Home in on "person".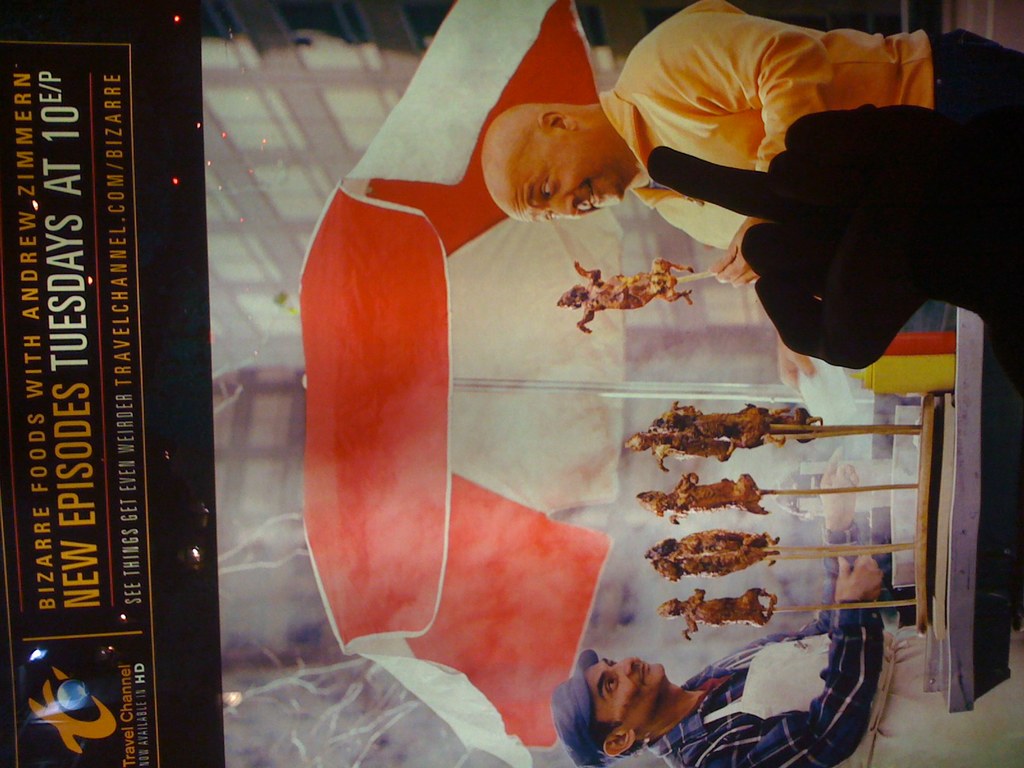
Homed in at (480, 0, 1023, 324).
